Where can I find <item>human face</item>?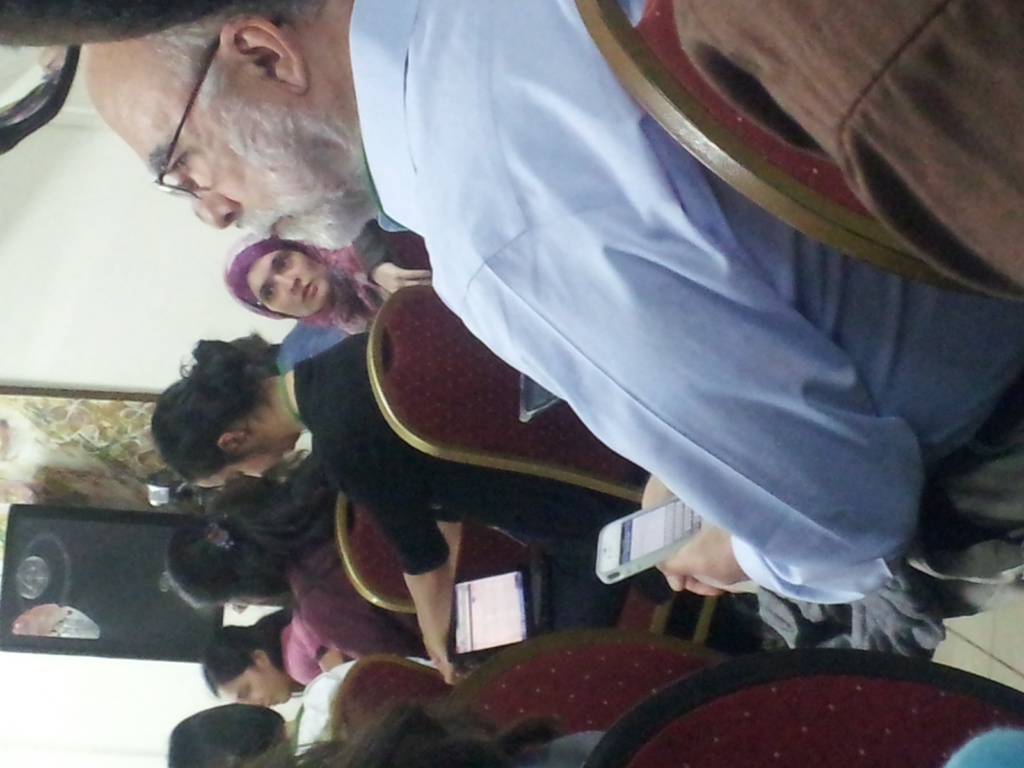
You can find it at detection(250, 252, 328, 315).
